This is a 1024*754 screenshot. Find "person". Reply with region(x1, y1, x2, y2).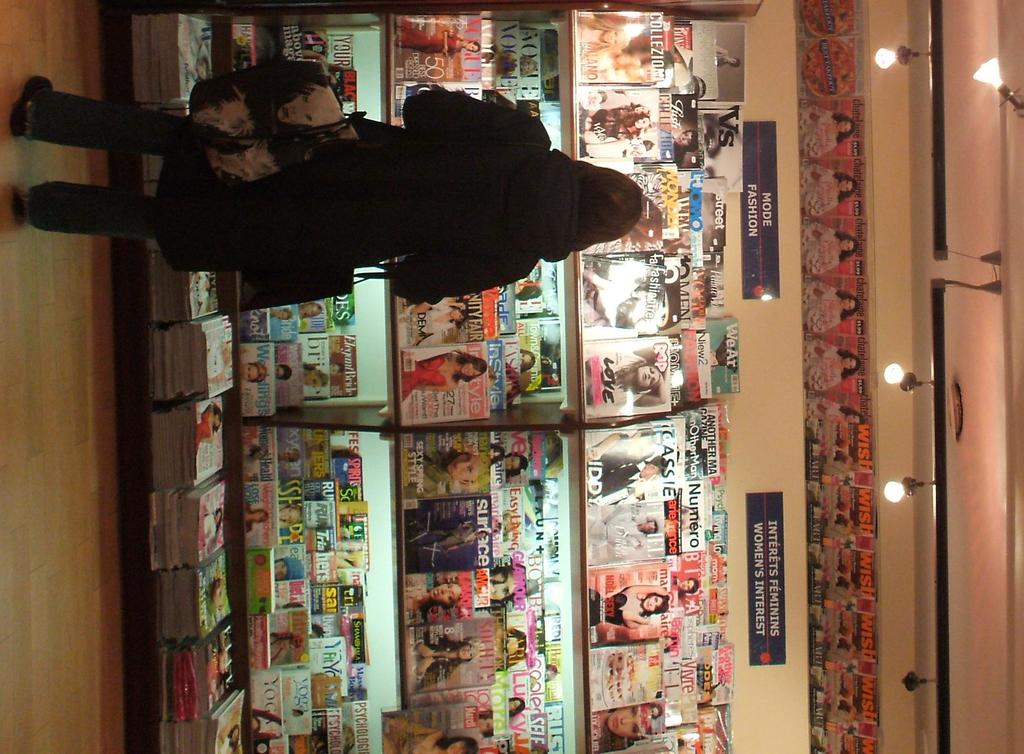
region(796, 339, 859, 393).
